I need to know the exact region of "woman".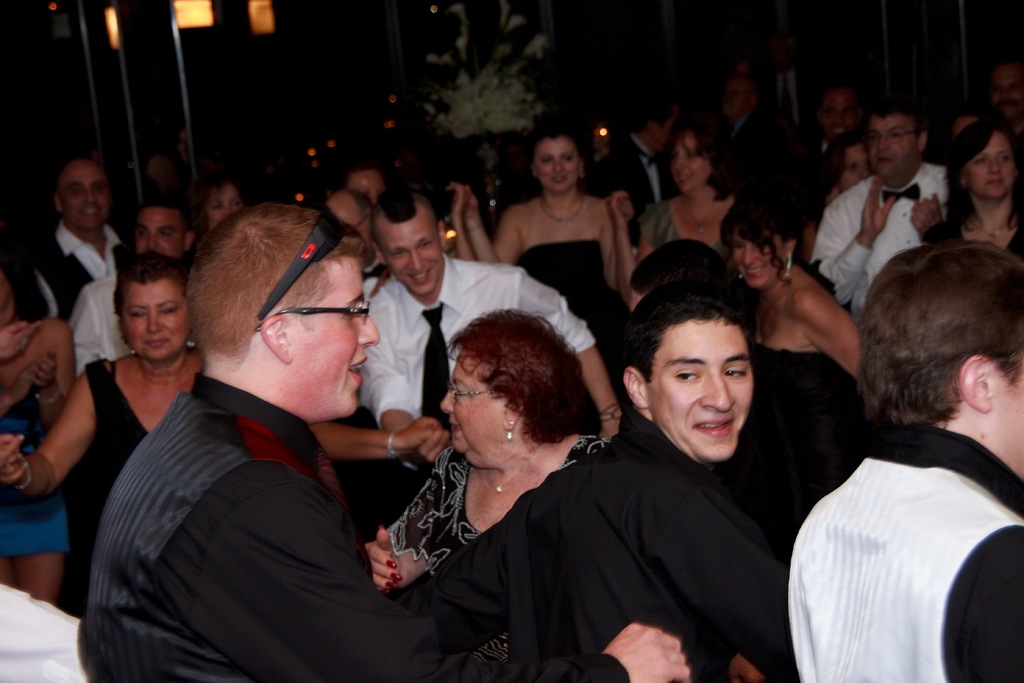
Region: 0, 248, 435, 536.
